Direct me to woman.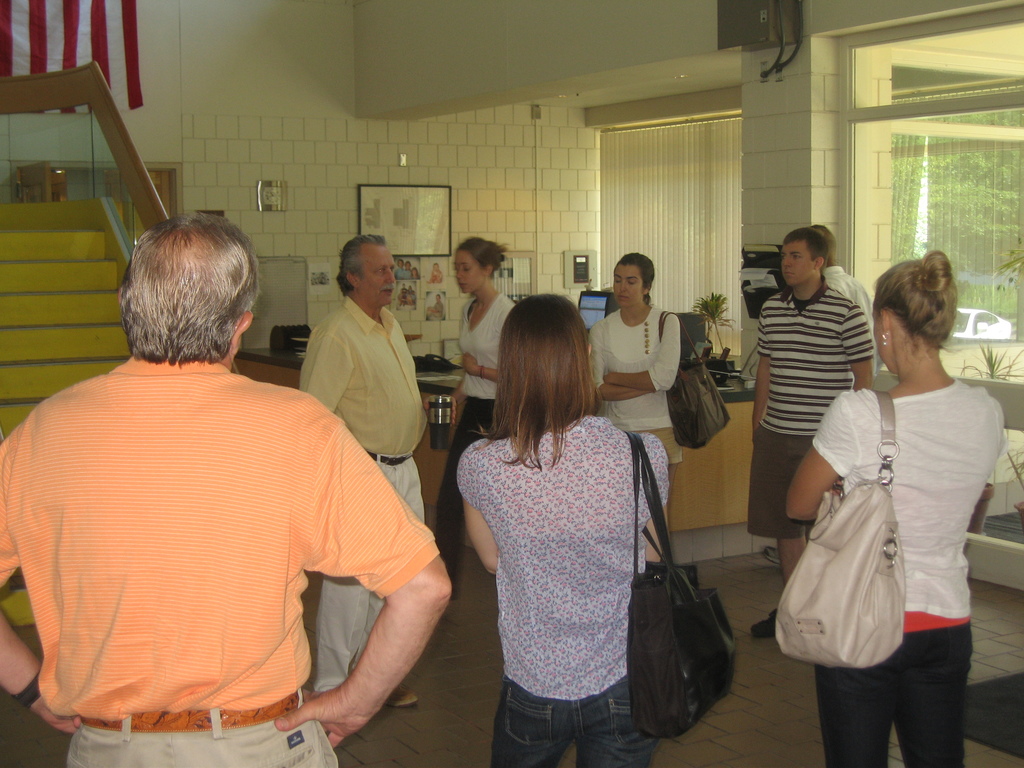
Direction: locate(787, 245, 1002, 750).
